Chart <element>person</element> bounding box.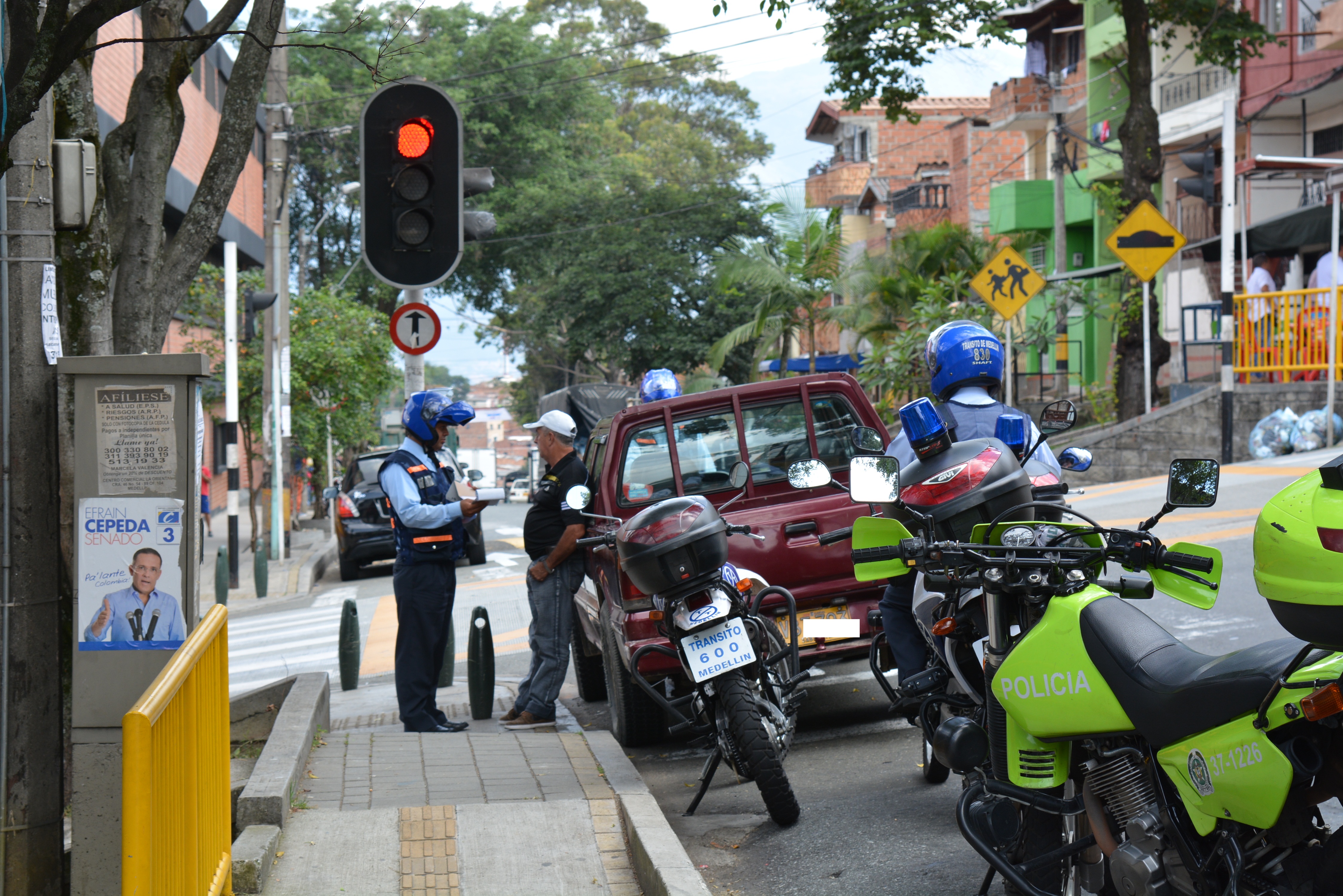
Charted: l=24, t=164, r=55, b=192.
